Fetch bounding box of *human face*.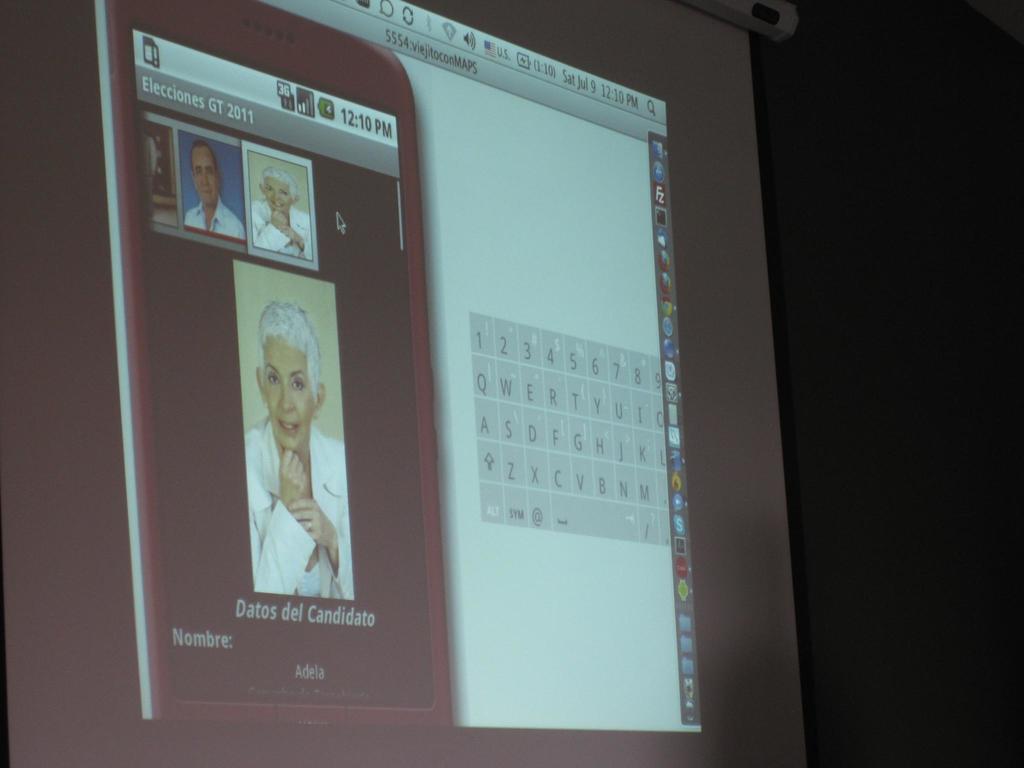
Bbox: 189/145/218/205.
